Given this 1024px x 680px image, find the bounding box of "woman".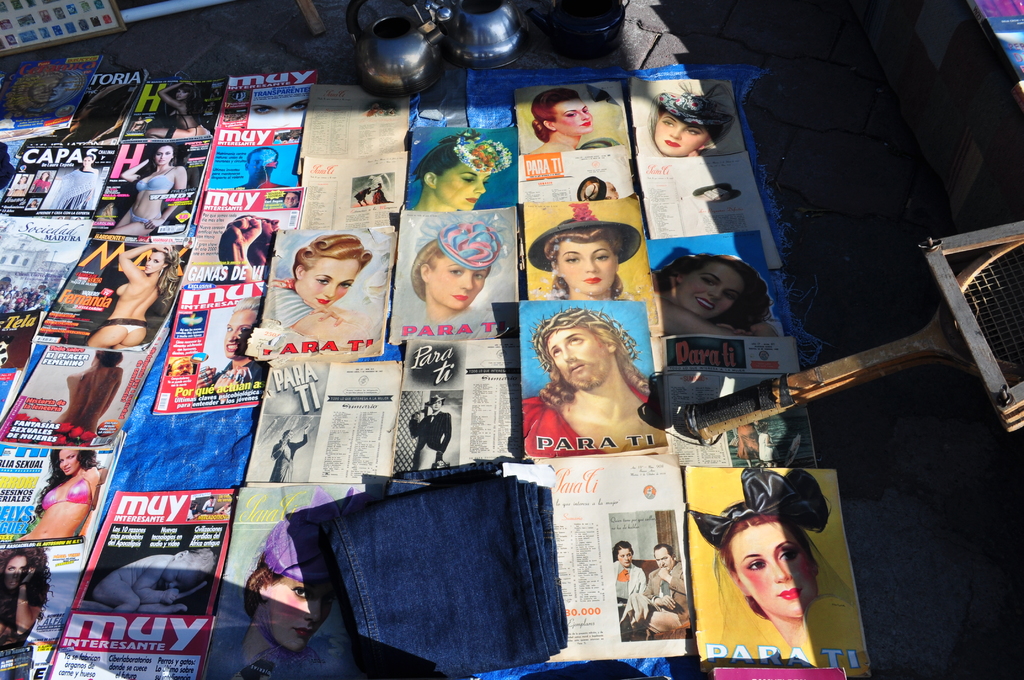
{"x1": 10, "y1": 448, "x2": 105, "y2": 544}.
